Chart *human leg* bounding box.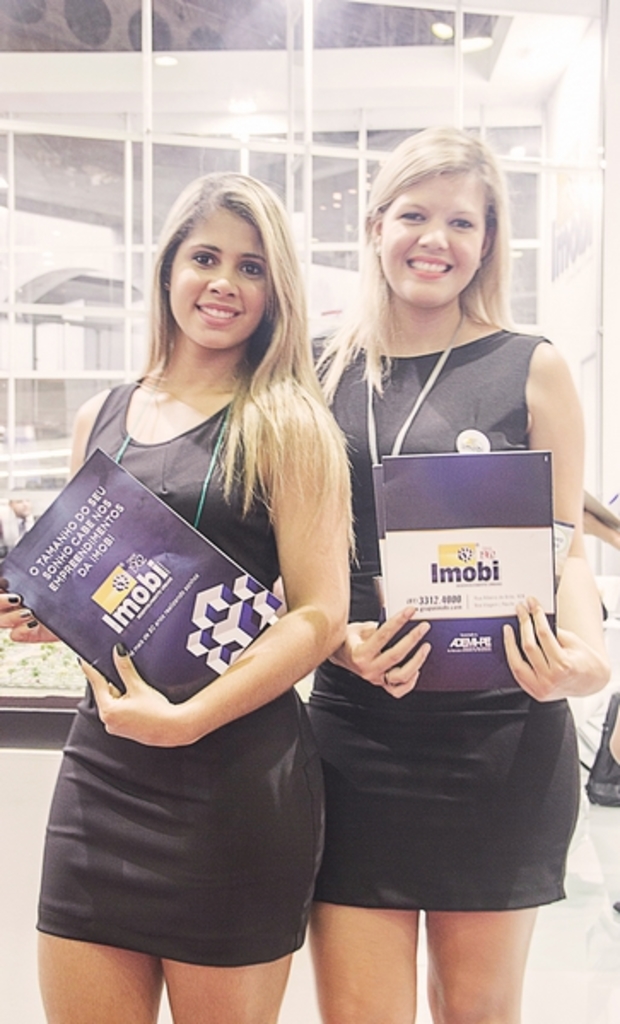
Charted: <region>166, 951, 294, 1022</region>.
